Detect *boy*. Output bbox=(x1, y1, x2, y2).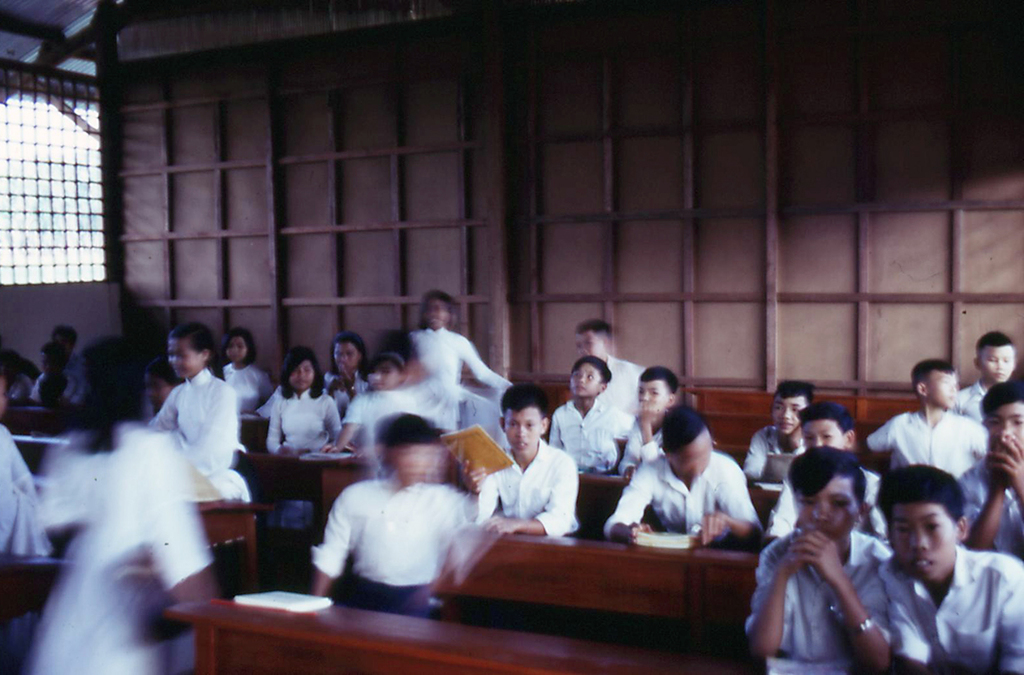
bbox=(749, 443, 902, 671).
